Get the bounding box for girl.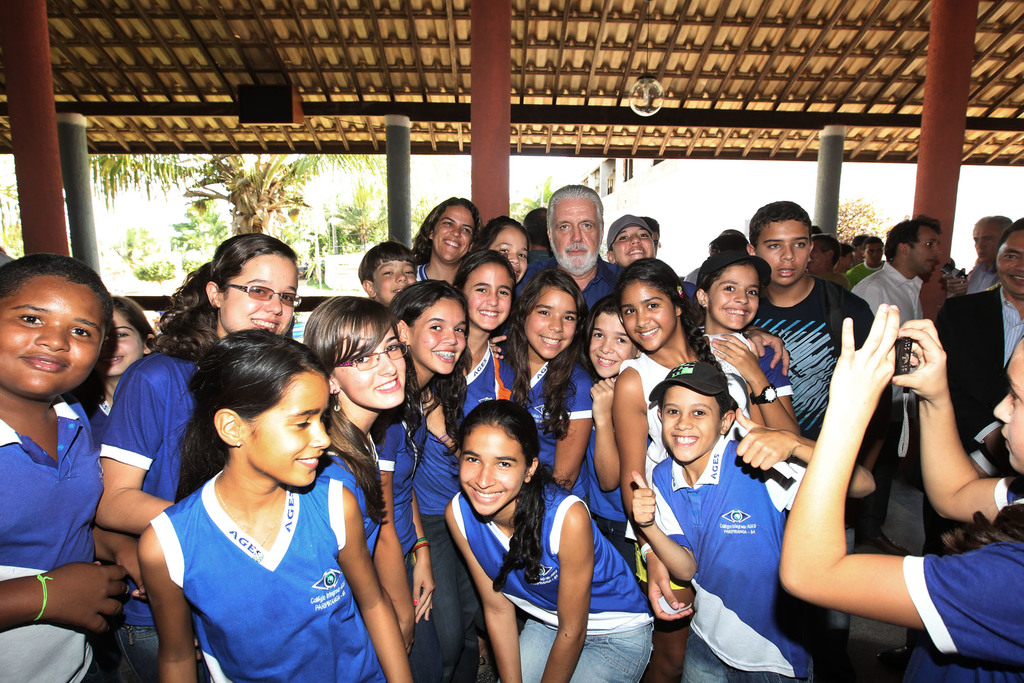
(left=498, top=261, right=600, bottom=507).
